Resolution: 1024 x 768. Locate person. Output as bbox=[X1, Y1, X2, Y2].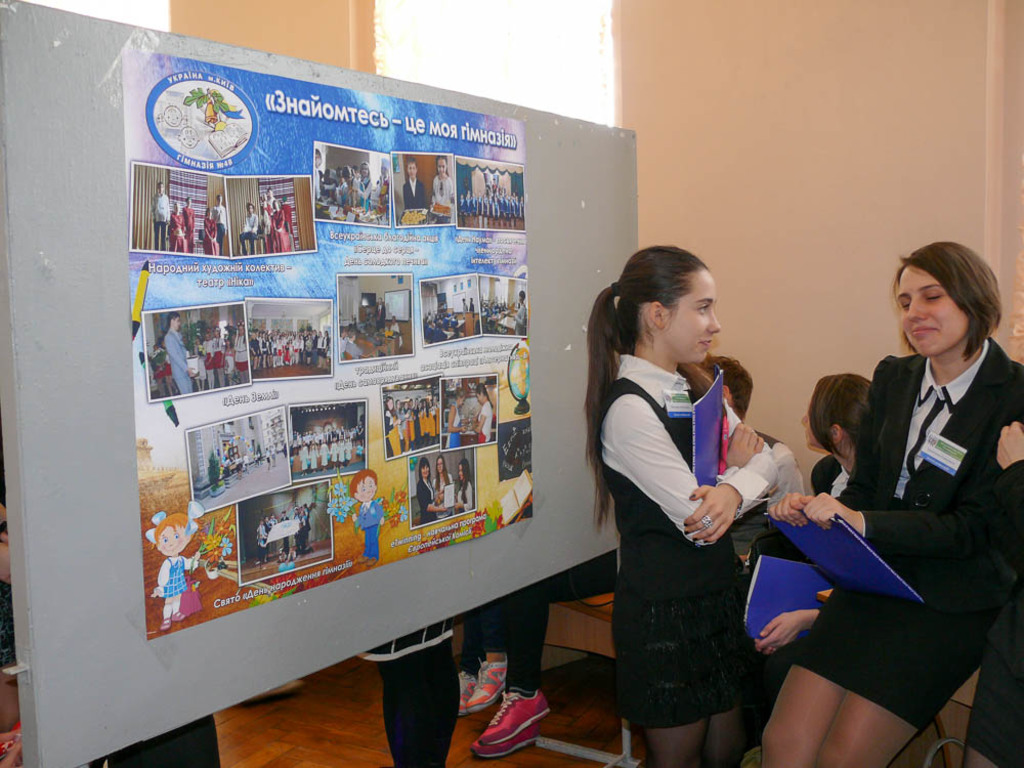
bbox=[765, 368, 872, 518].
